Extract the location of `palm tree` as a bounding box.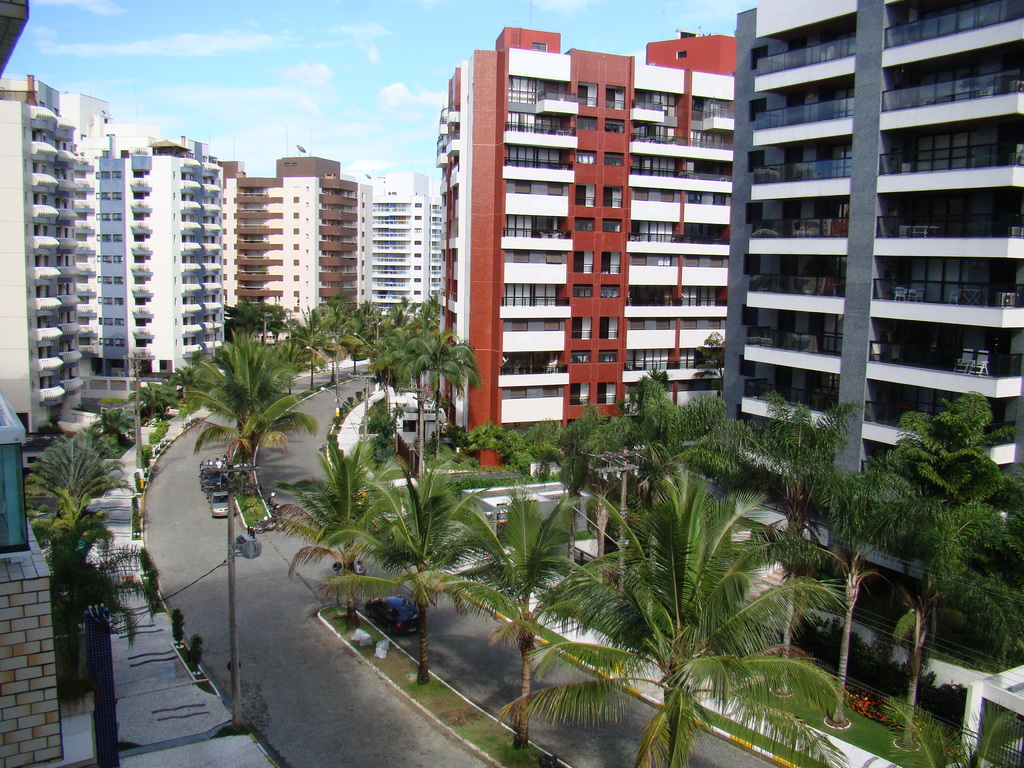
202,346,324,502.
